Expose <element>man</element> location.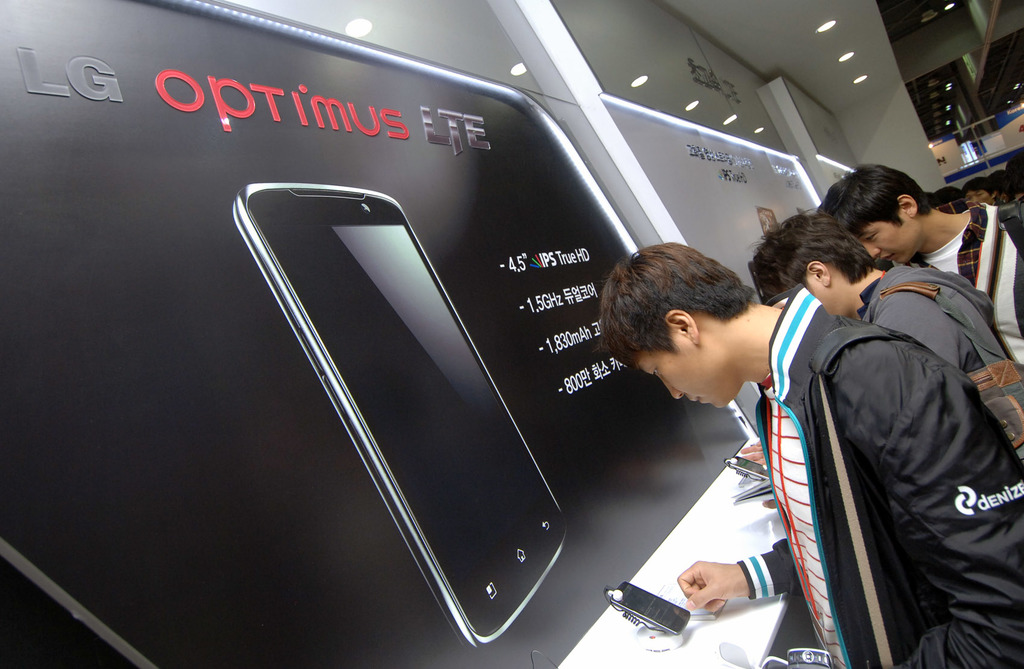
Exposed at x1=811, y1=156, x2=1021, y2=358.
